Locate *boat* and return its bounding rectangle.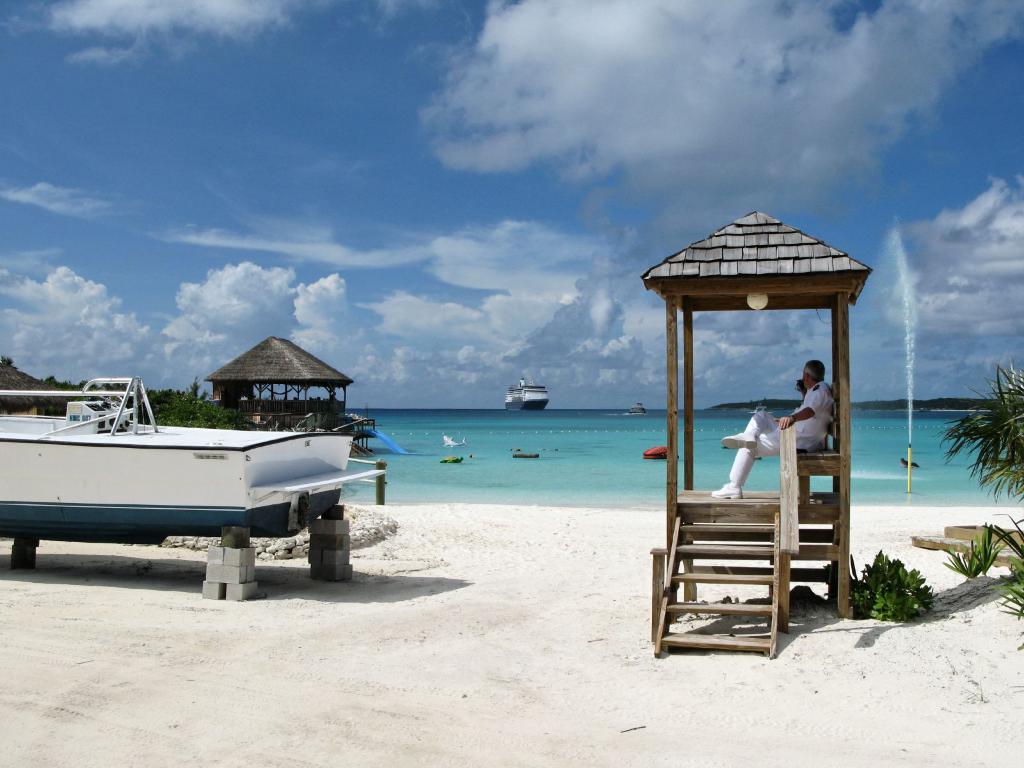
region(0, 365, 396, 557).
